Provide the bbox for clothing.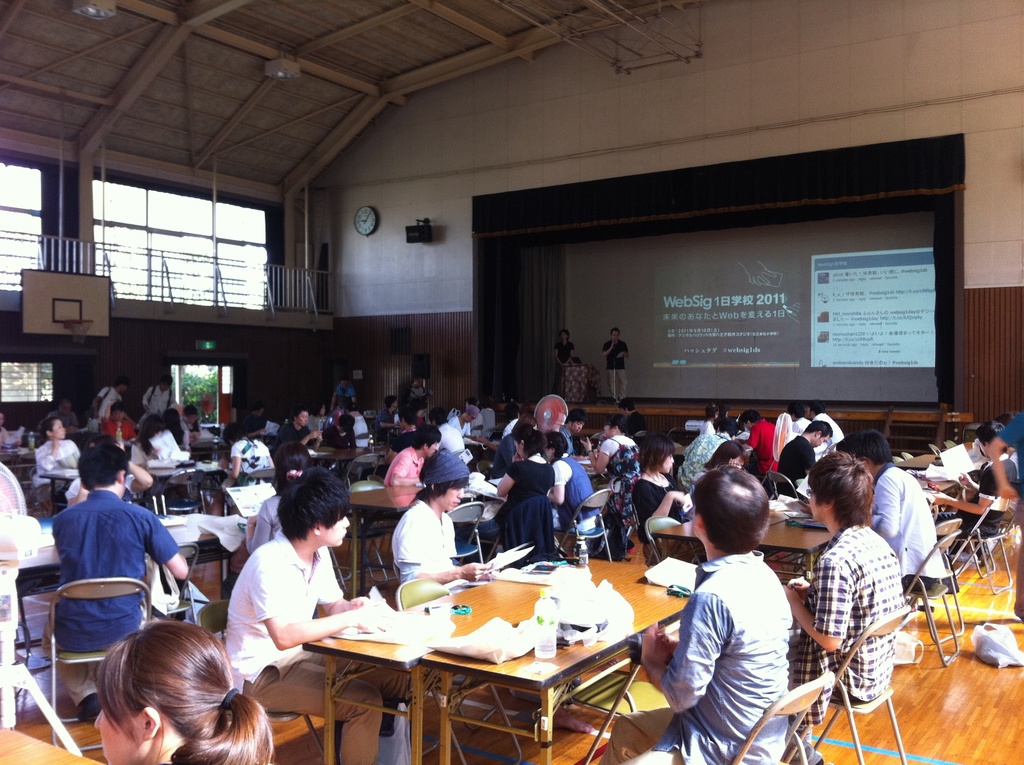
[607, 367, 626, 401].
